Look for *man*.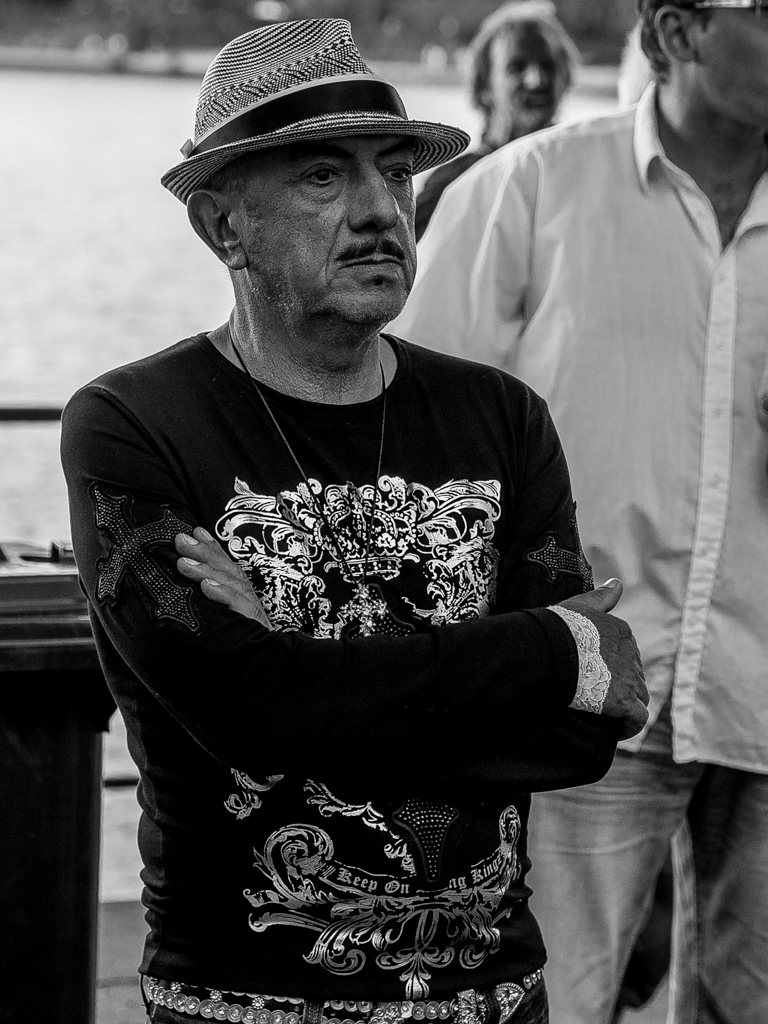
Found: 379 0 767 1023.
